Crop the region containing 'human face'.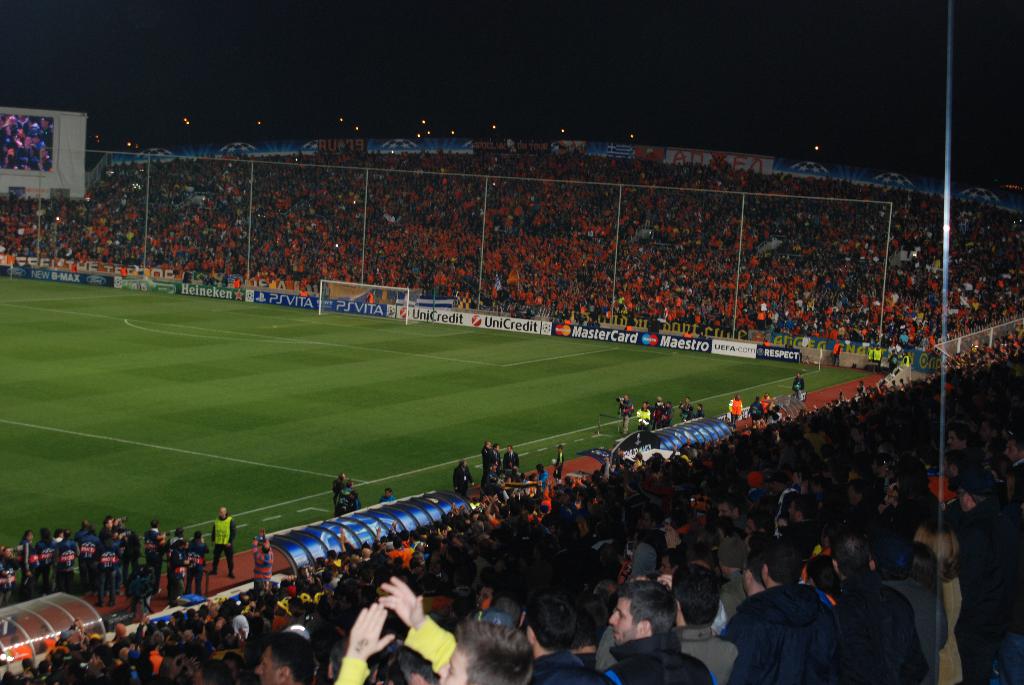
Crop region: 607 596 641 640.
